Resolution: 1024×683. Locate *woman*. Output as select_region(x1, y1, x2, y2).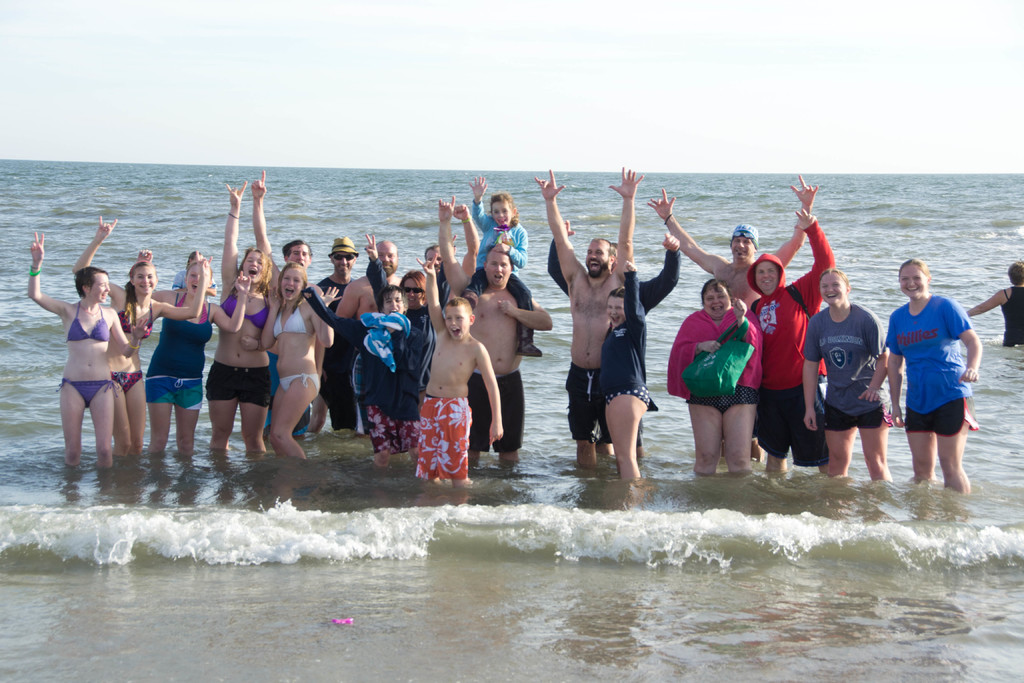
select_region(259, 263, 344, 458).
